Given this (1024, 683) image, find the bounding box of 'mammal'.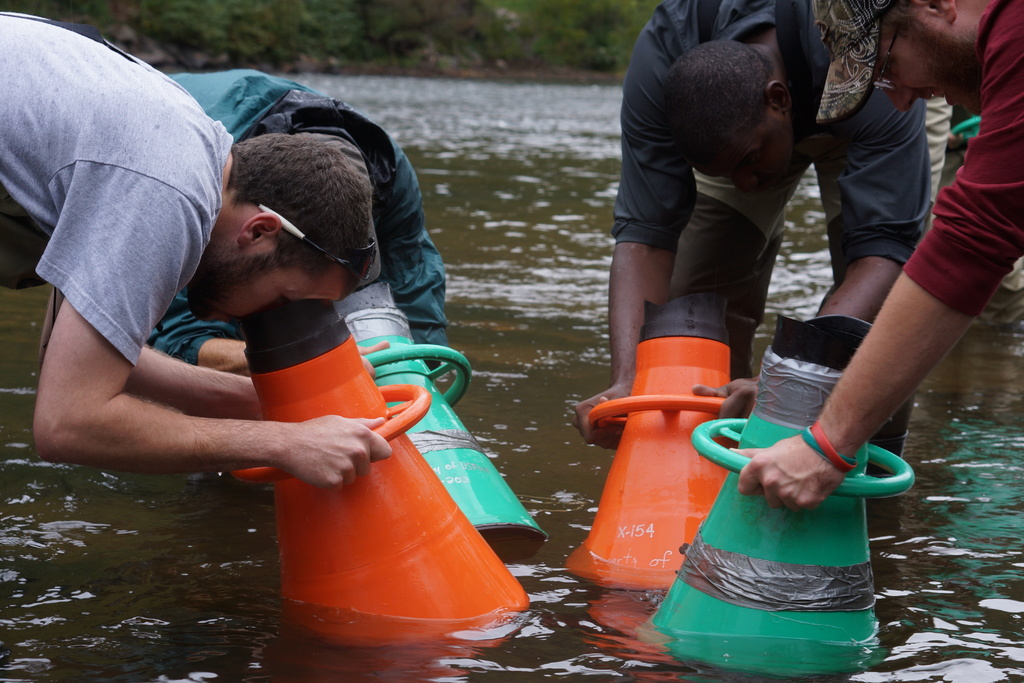
x1=0 y1=10 x2=397 y2=493.
